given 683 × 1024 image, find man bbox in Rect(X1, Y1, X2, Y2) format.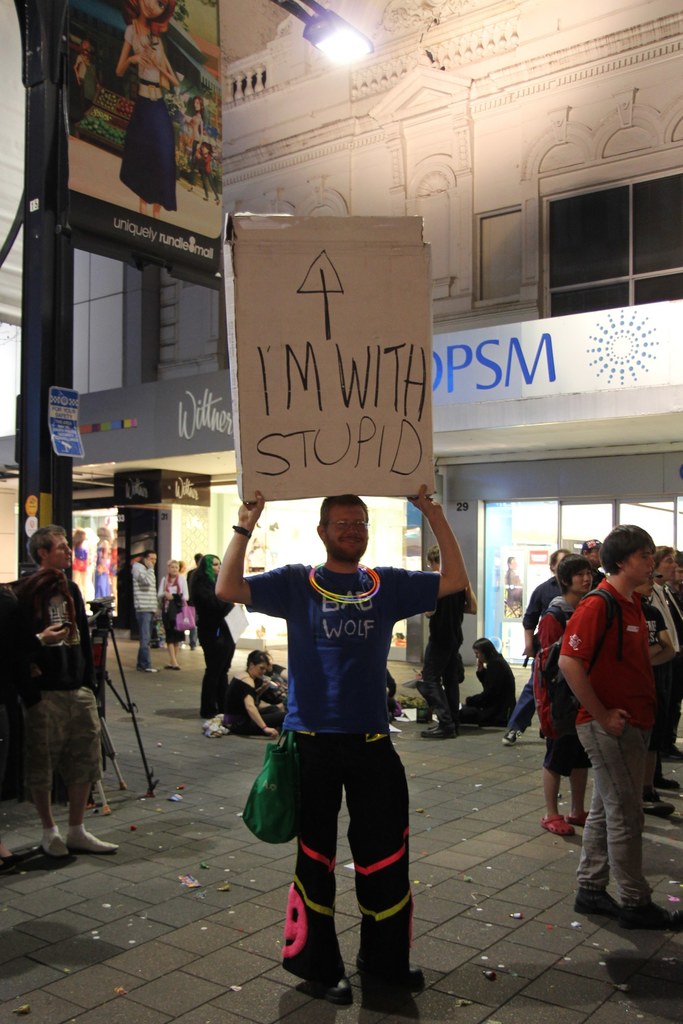
Rect(498, 552, 575, 740).
